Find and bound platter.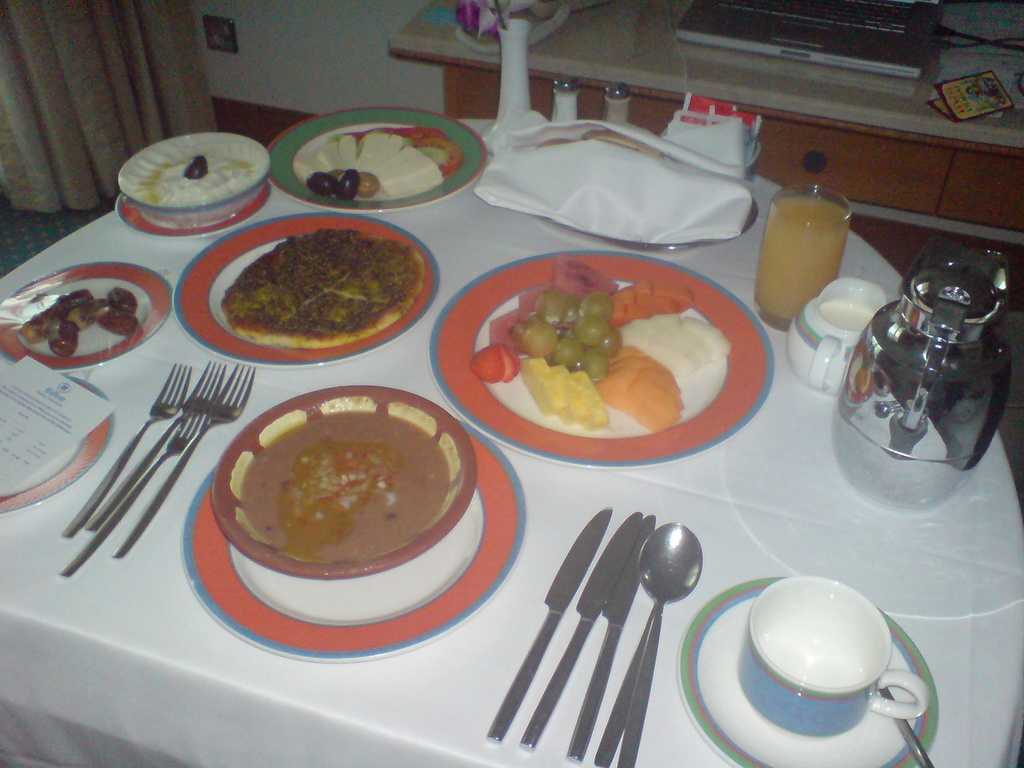
Bound: left=268, top=108, right=486, bottom=214.
